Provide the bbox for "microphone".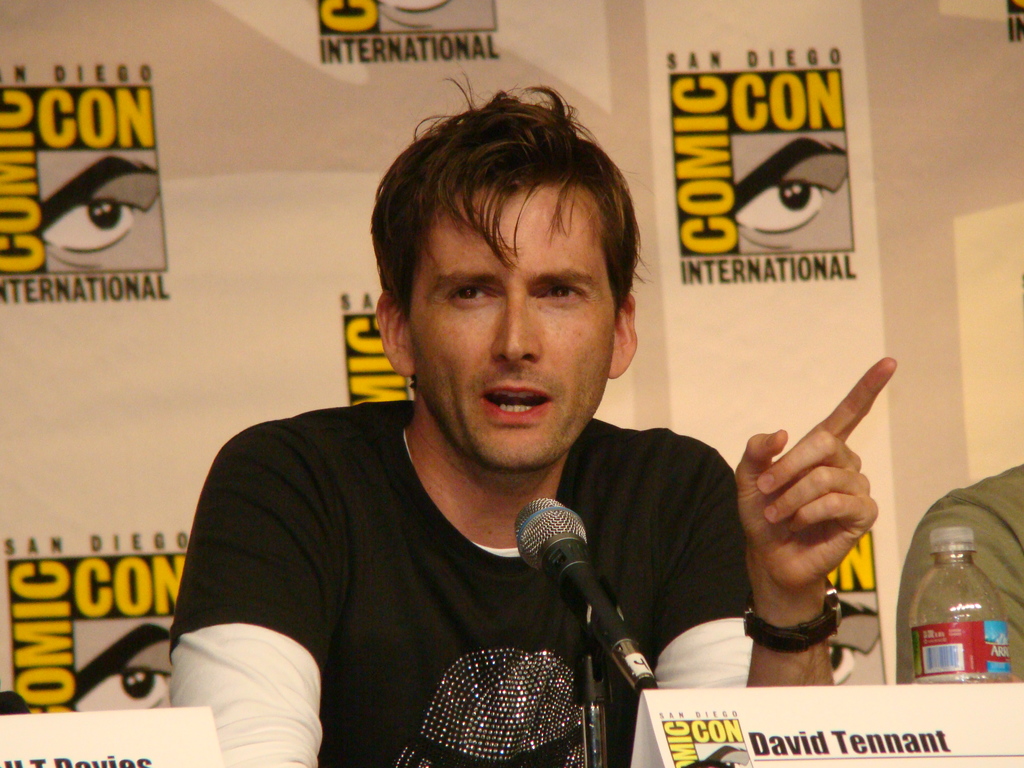
{"x1": 502, "y1": 488, "x2": 637, "y2": 669}.
